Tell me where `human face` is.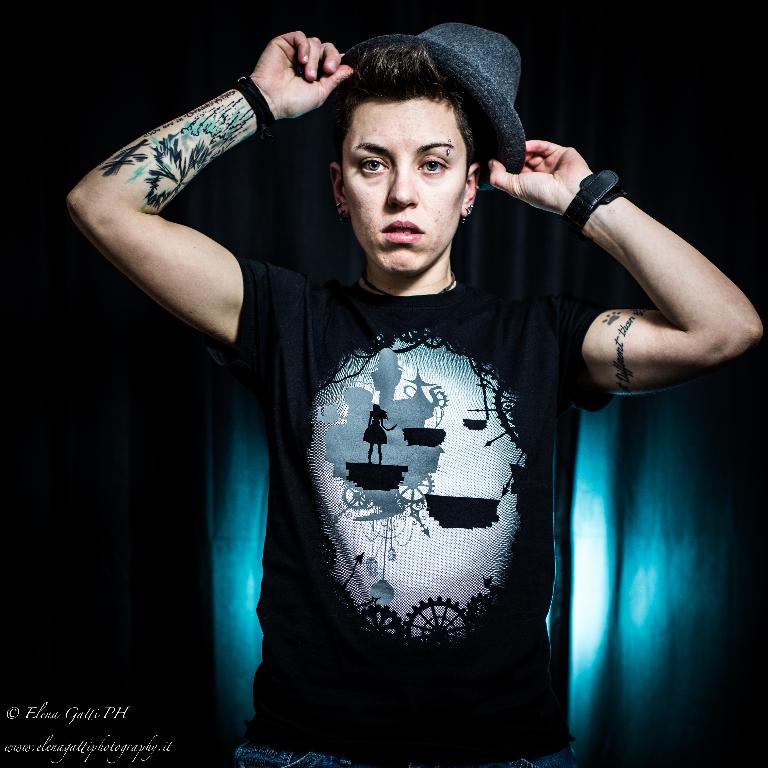
`human face` is at bbox=[341, 96, 468, 274].
